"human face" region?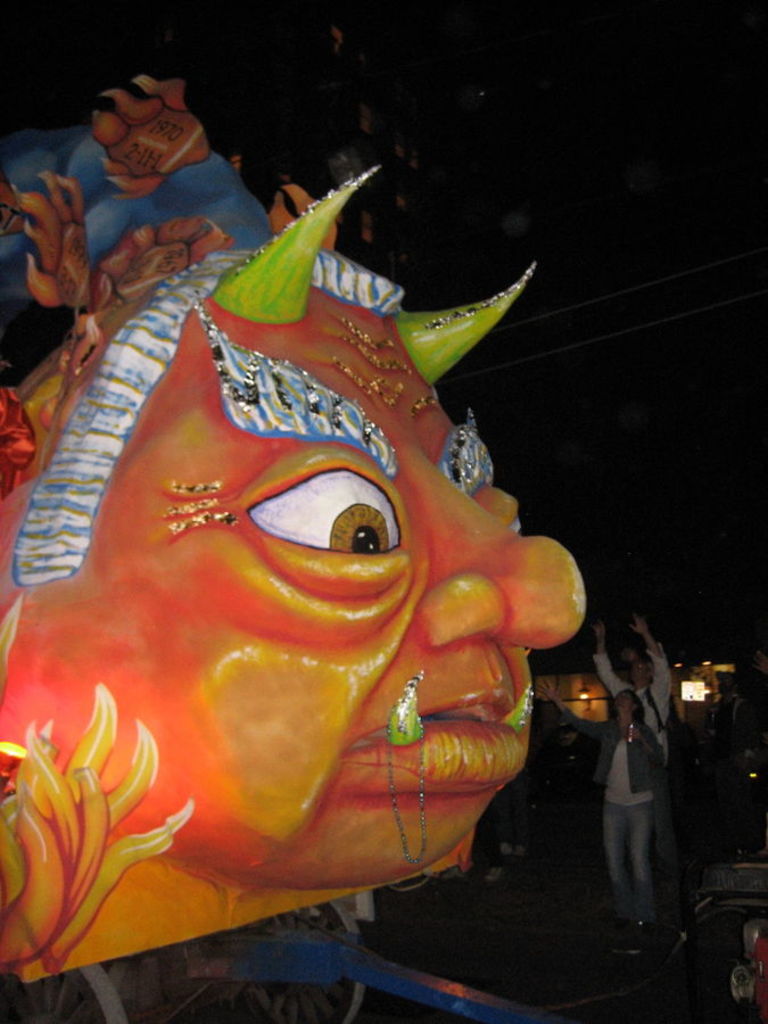
box(613, 694, 633, 708)
